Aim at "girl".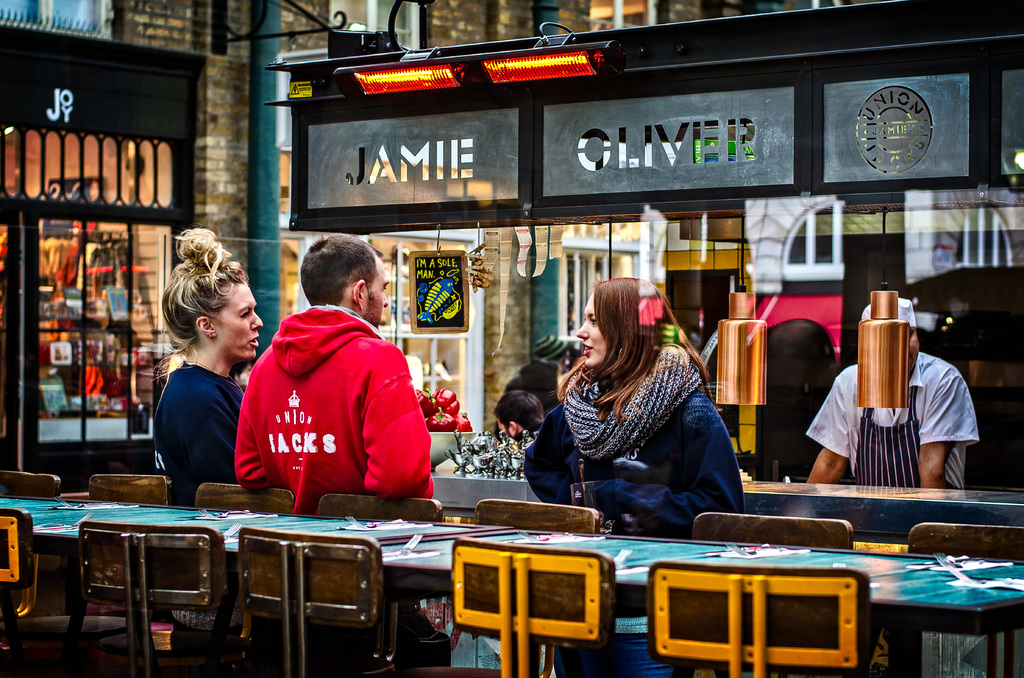
Aimed at box(520, 278, 749, 677).
